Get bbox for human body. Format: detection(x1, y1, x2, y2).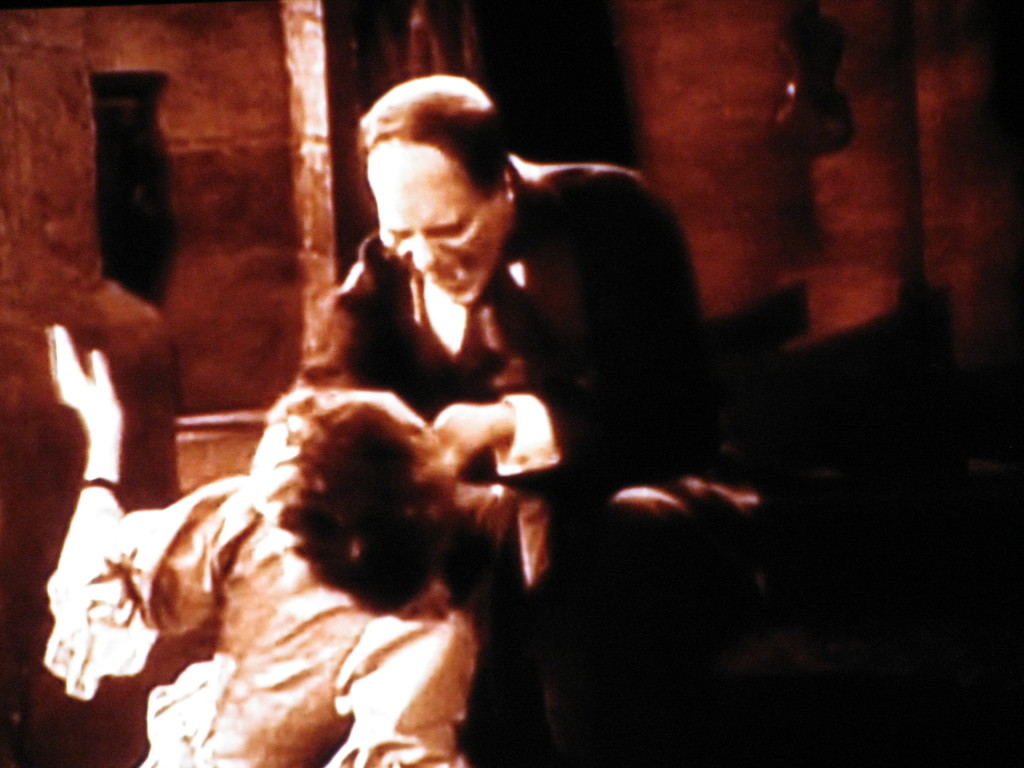
detection(294, 67, 719, 566).
